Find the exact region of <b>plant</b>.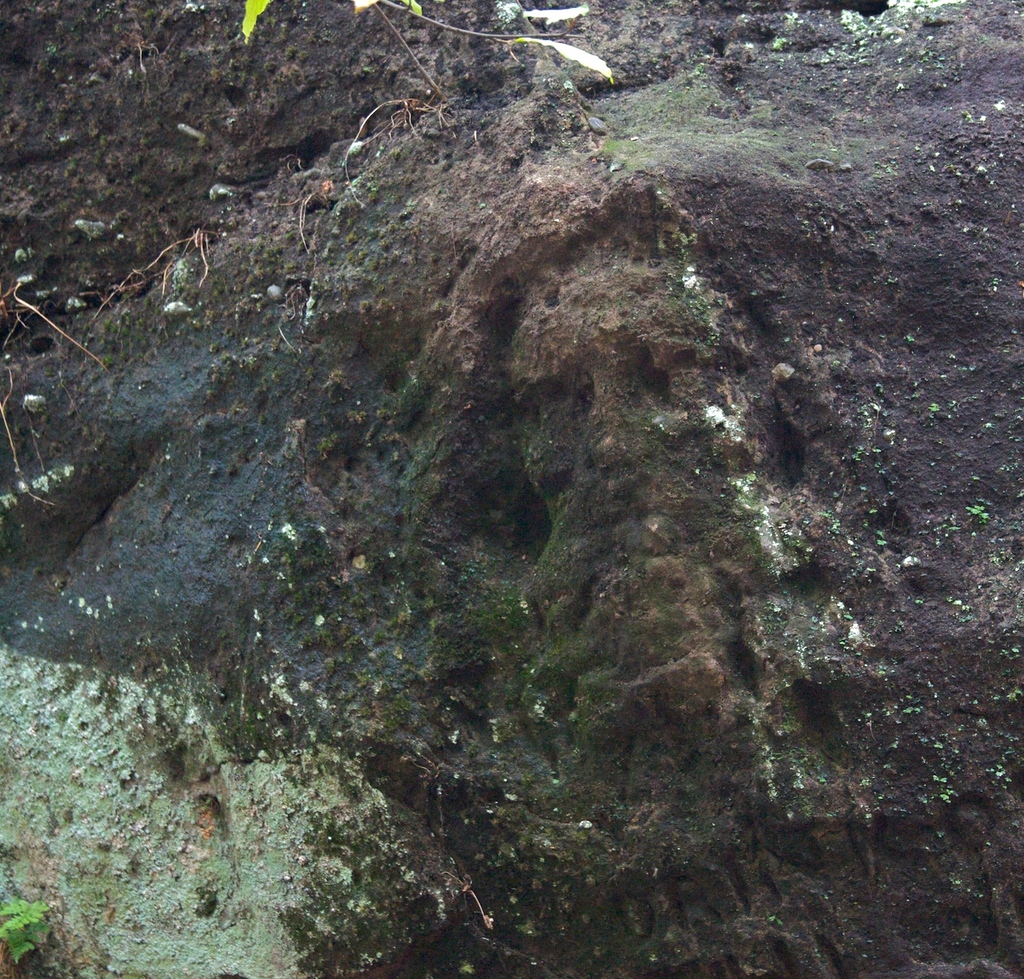
Exact region: crop(931, 774, 948, 784).
